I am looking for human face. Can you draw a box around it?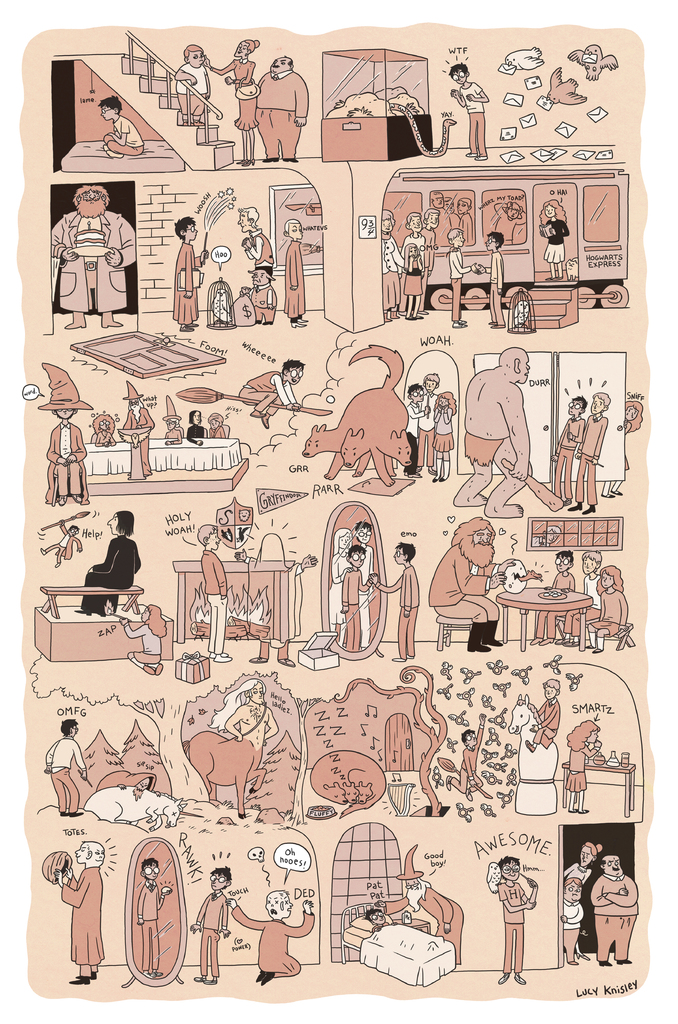
Sure, the bounding box is pyautogui.locateOnScreen(463, 725, 478, 753).
